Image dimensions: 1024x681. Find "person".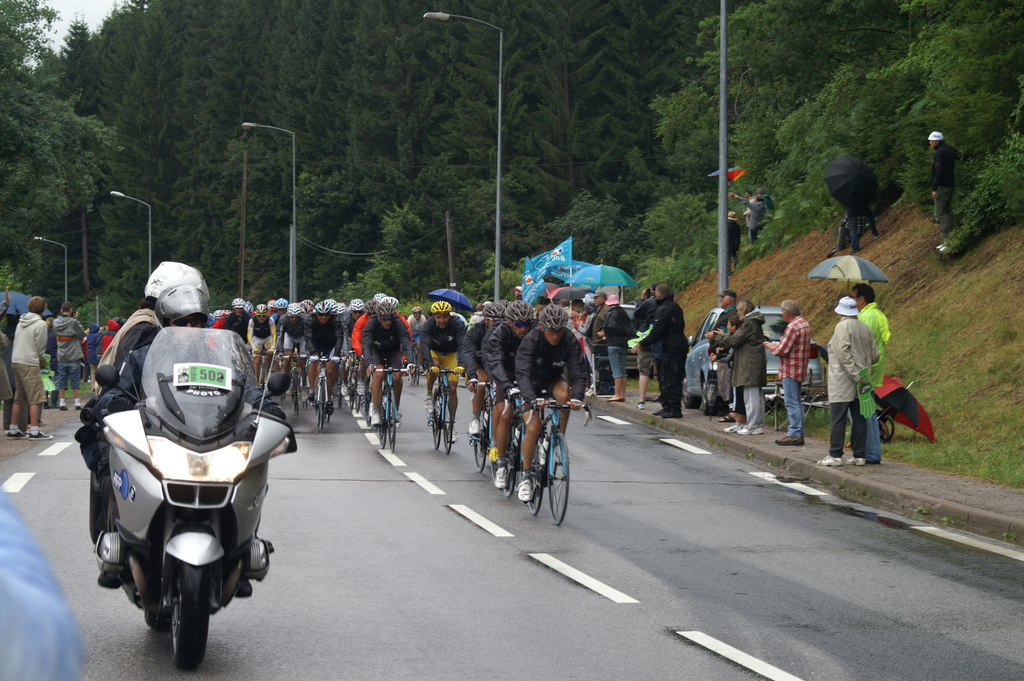
(left=96, top=260, right=214, bottom=375).
